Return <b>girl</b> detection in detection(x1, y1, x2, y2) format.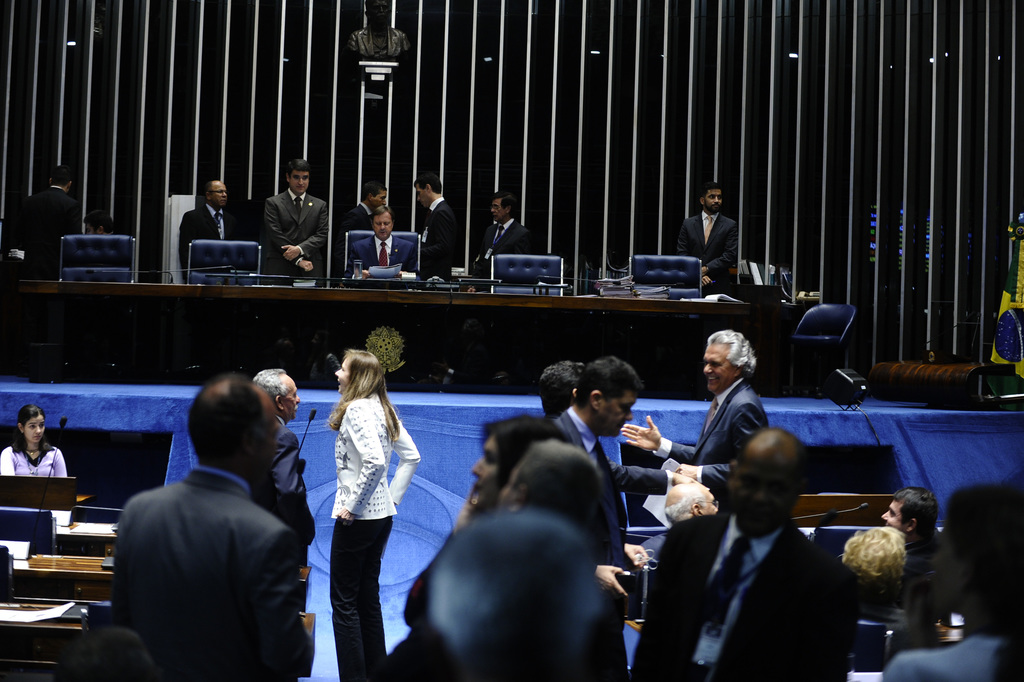
detection(332, 346, 416, 674).
